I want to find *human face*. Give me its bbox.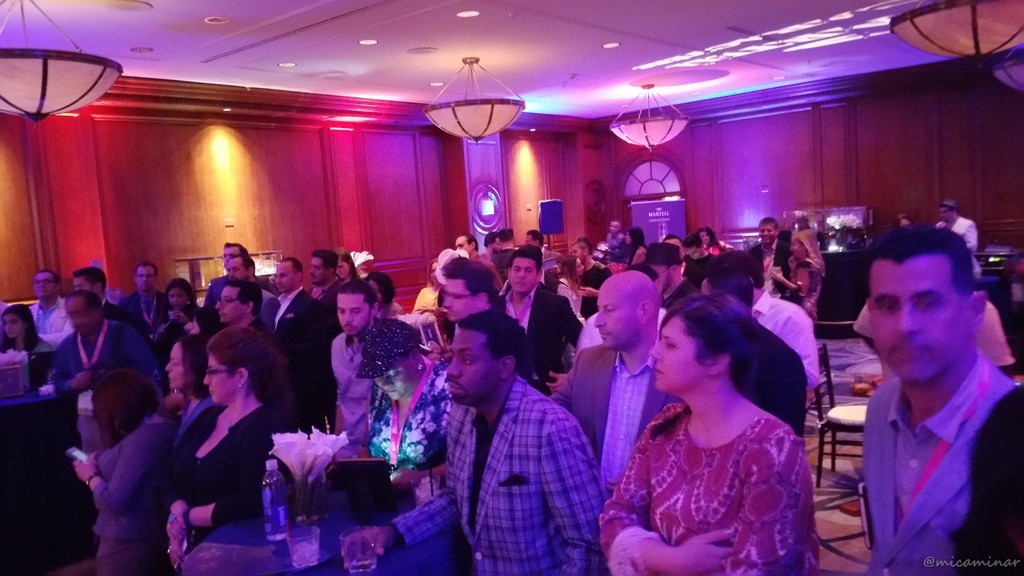
x1=796, y1=216, x2=808, y2=235.
